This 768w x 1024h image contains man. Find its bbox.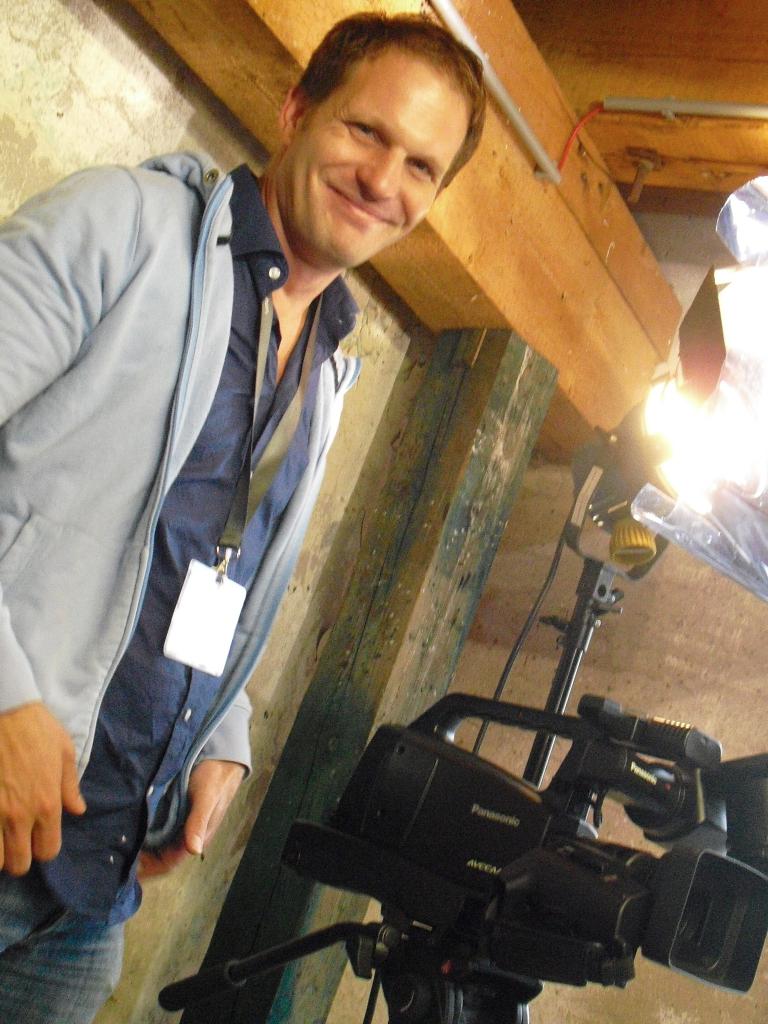
12 0 527 1023.
